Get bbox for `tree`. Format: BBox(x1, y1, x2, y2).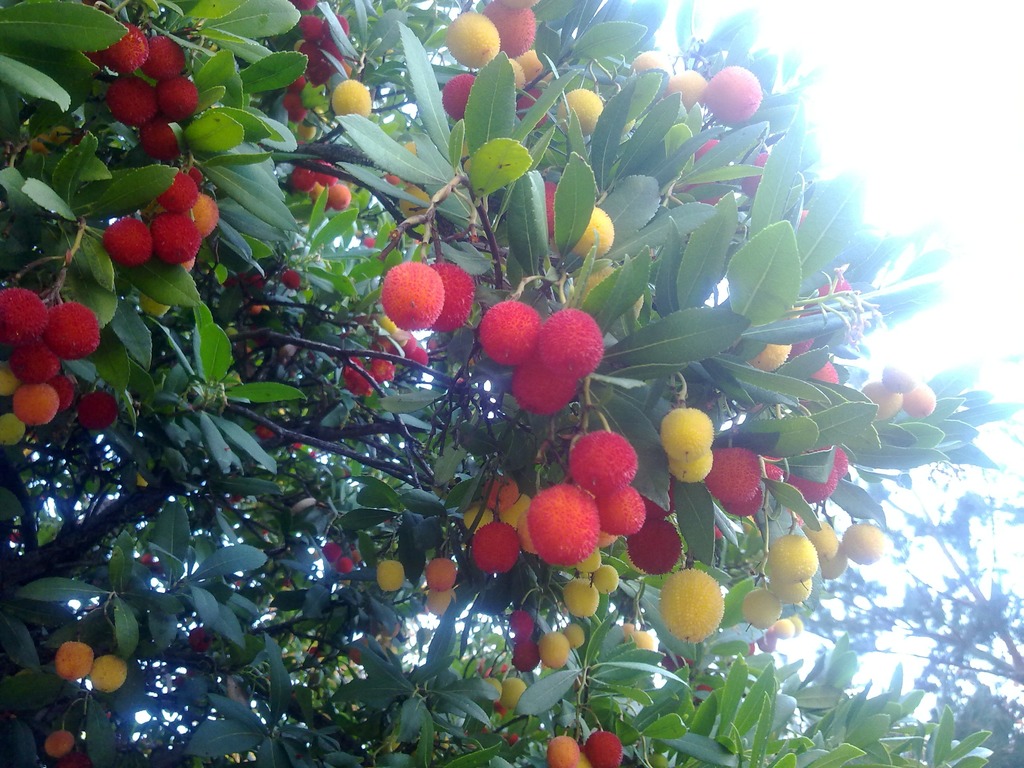
BBox(0, 0, 1023, 767).
